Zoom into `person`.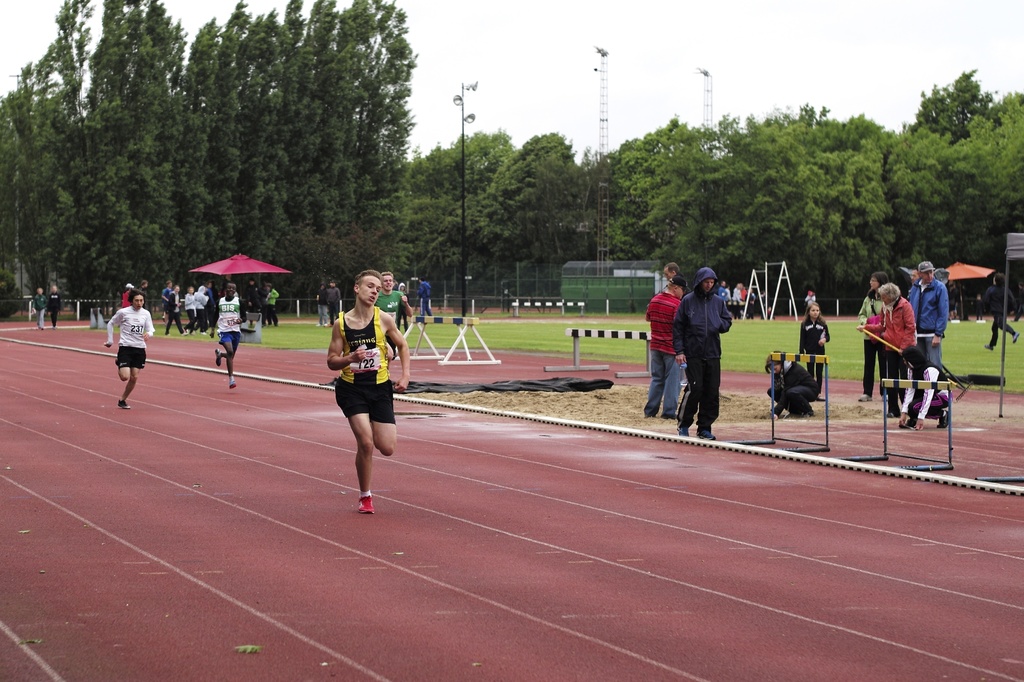
Zoom target: l=269, t=282, r=281, b=328.
